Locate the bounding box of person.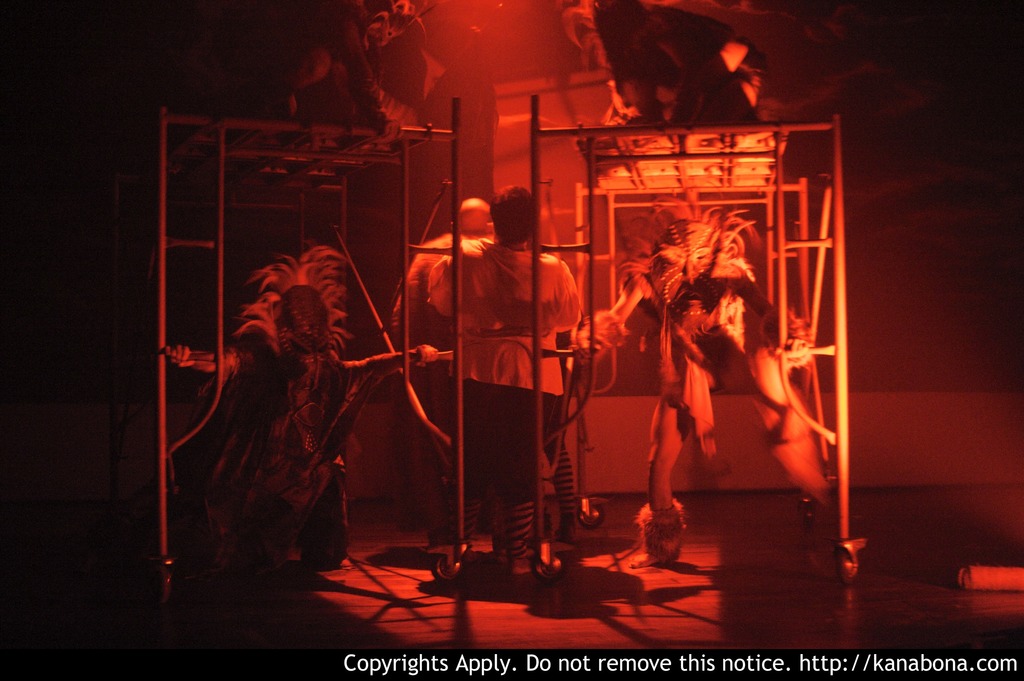
Bounding box: locate(180, 260, 454, 649).
